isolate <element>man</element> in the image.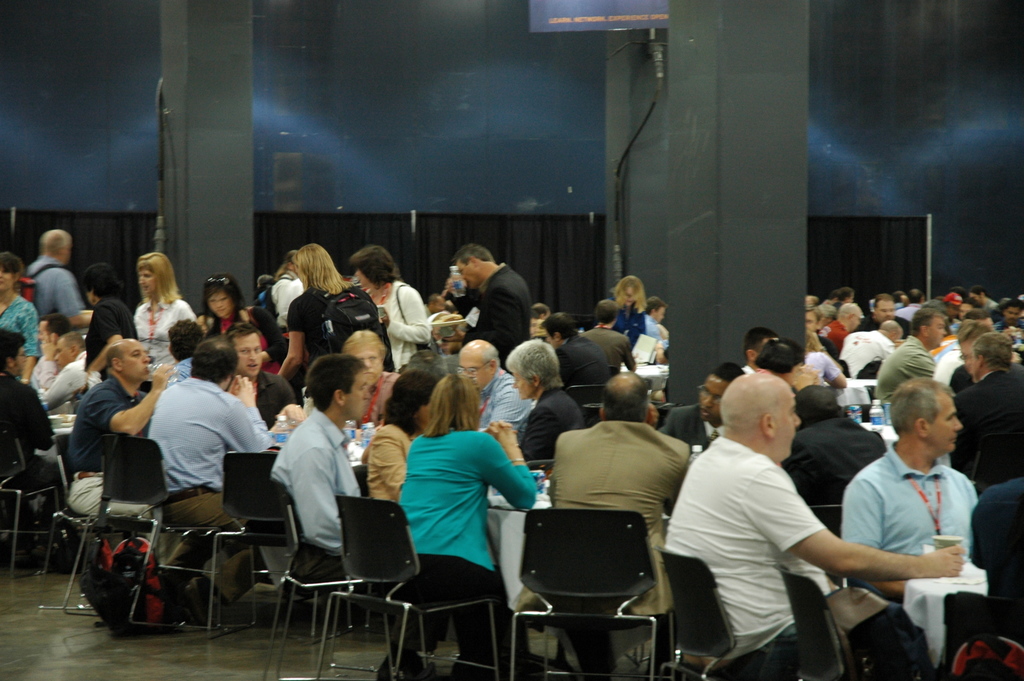
Isolated region: bbox=(580, 302, 634, 385).
